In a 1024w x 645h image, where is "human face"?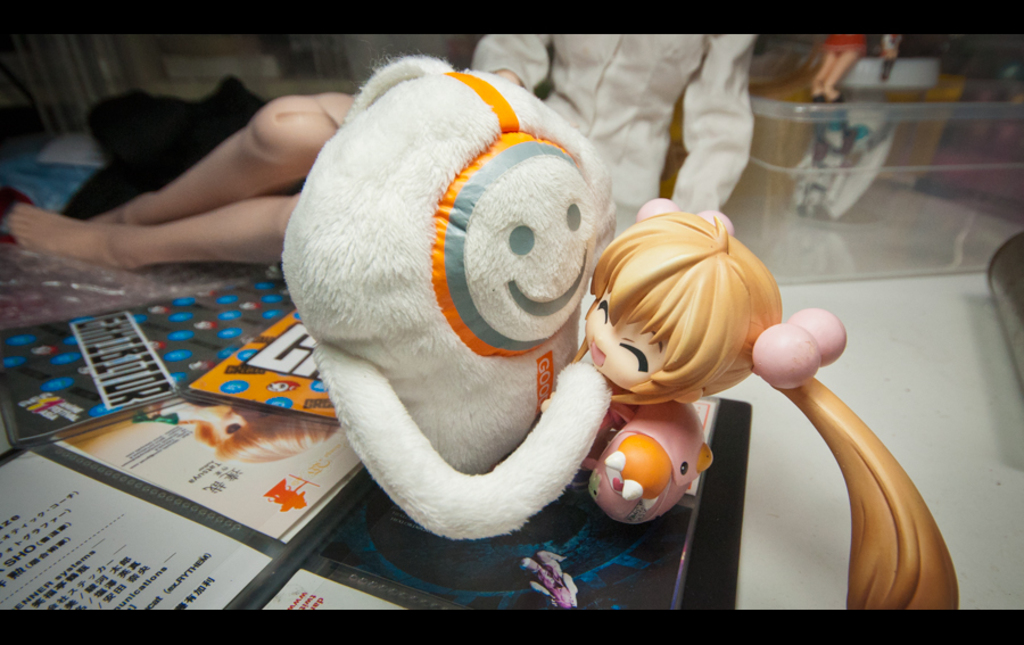
pyautogui.locateOnScreen(586, 289, 671, 391).
